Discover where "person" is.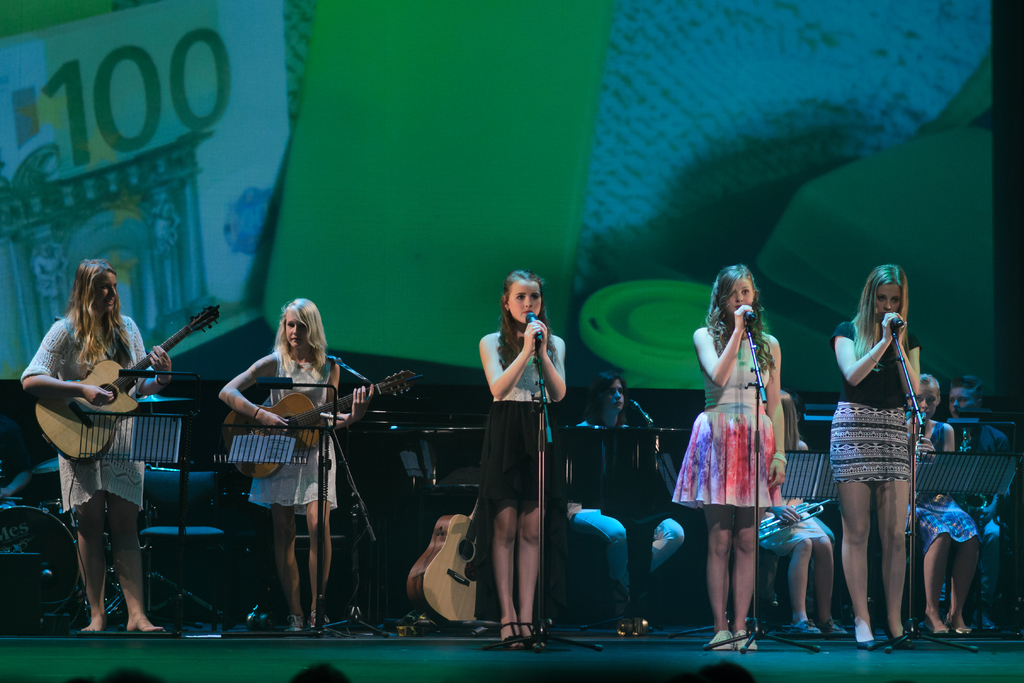
Discovered at 220/295/381/625.
